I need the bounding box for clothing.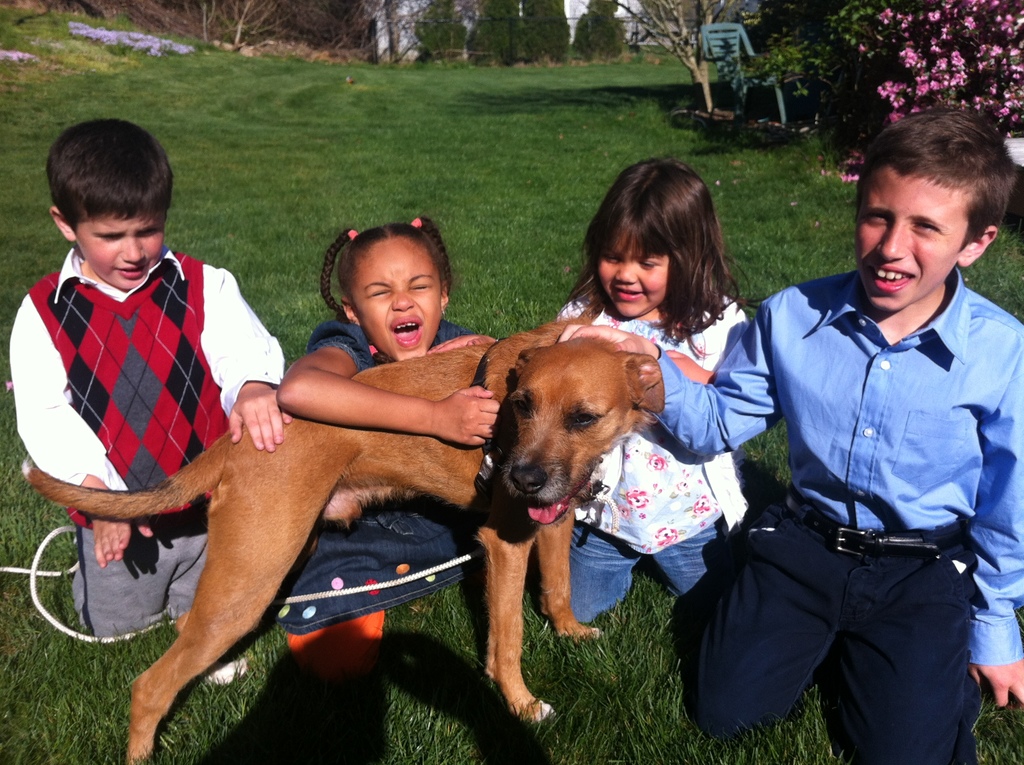
Here it is: {"left": 8, "top": 246, "right": 285, "bottom": 636}.
